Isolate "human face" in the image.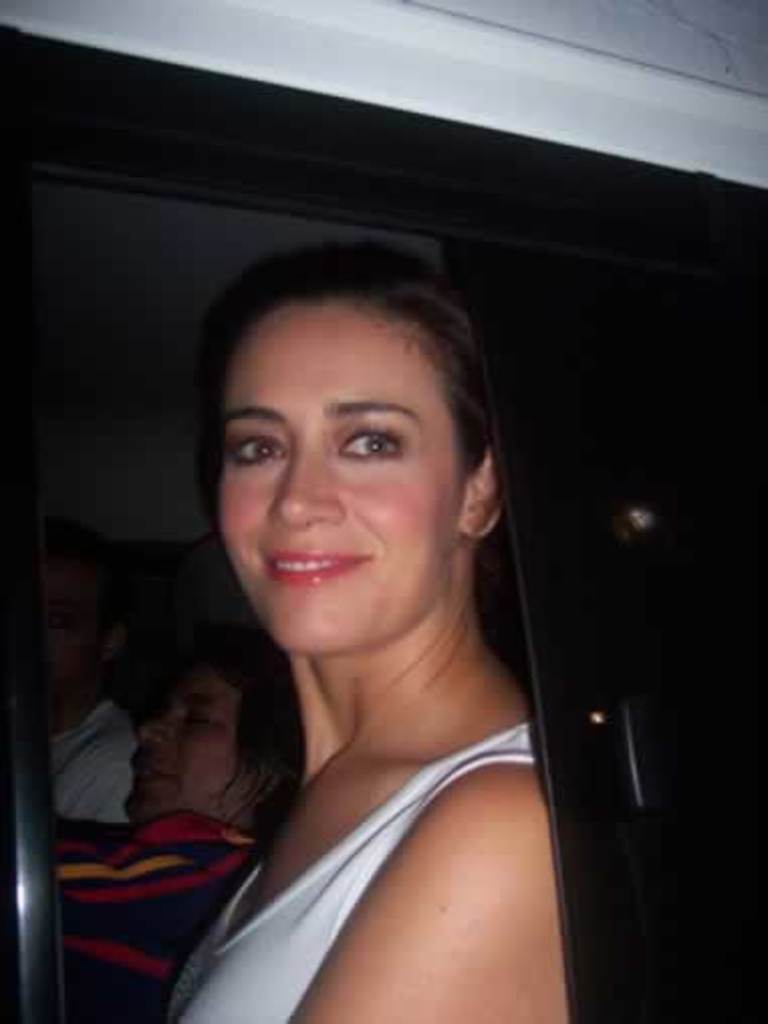
Isolated region: bbox=(222, 296, 458, 663).
